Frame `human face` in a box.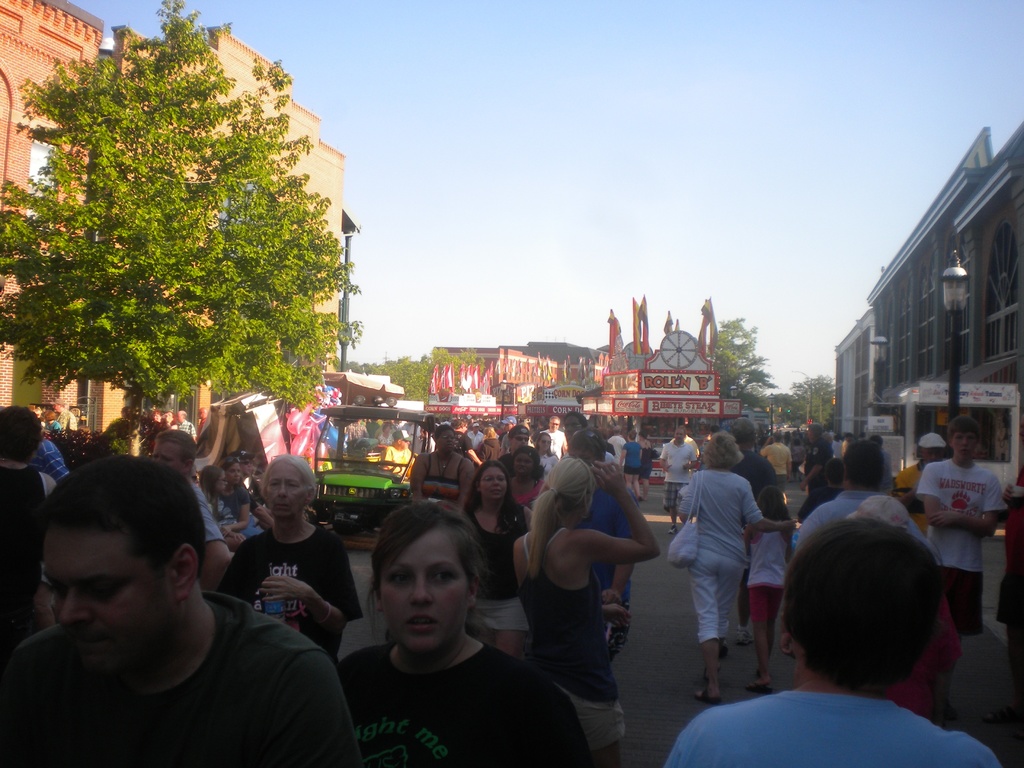
[924, 450, 943, 465].
